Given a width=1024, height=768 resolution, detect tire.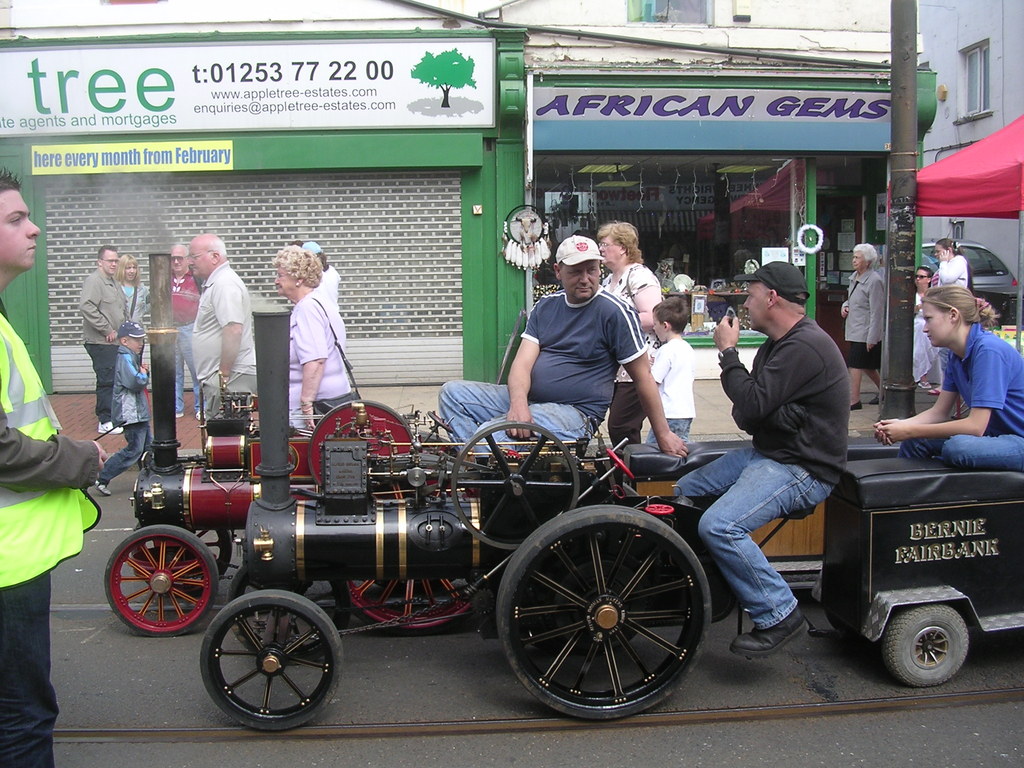
(892,599,968,685).
